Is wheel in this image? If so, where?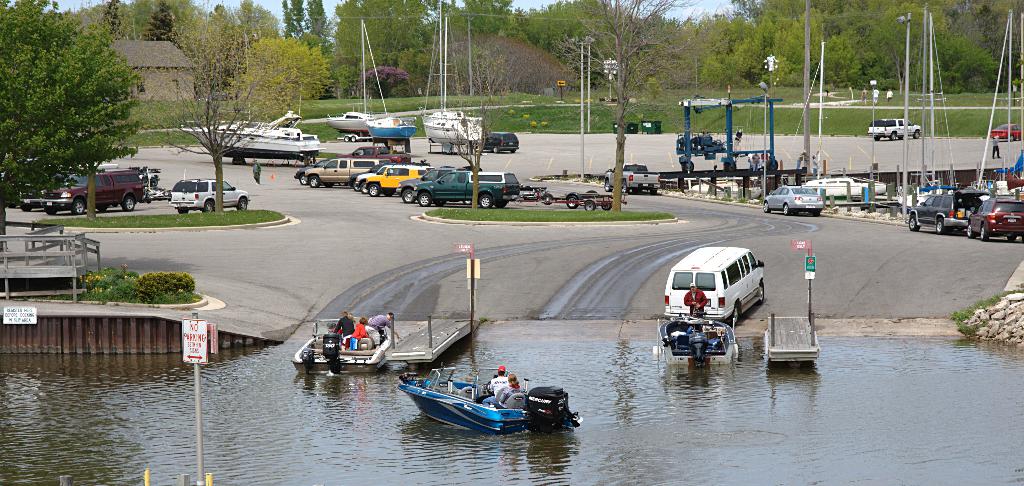
Yes, at {"x1": 308, "y1": 177, "x2": 320, "y2": 186}.
